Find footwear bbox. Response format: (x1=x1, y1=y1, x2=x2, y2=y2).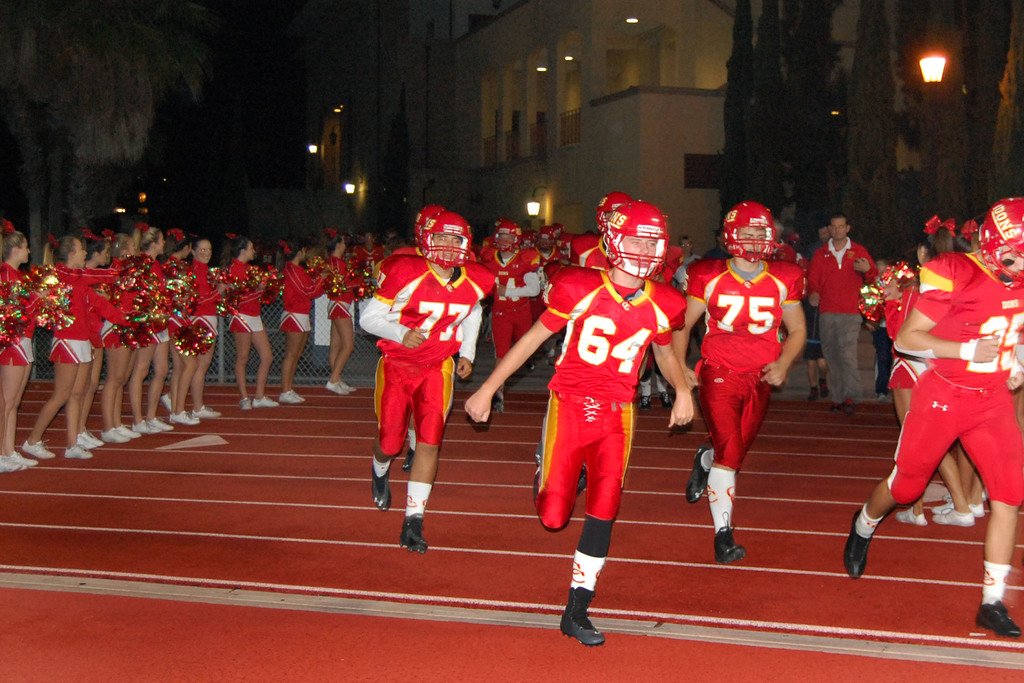
(x1=399, y1=449, x2=417, y2=473).
